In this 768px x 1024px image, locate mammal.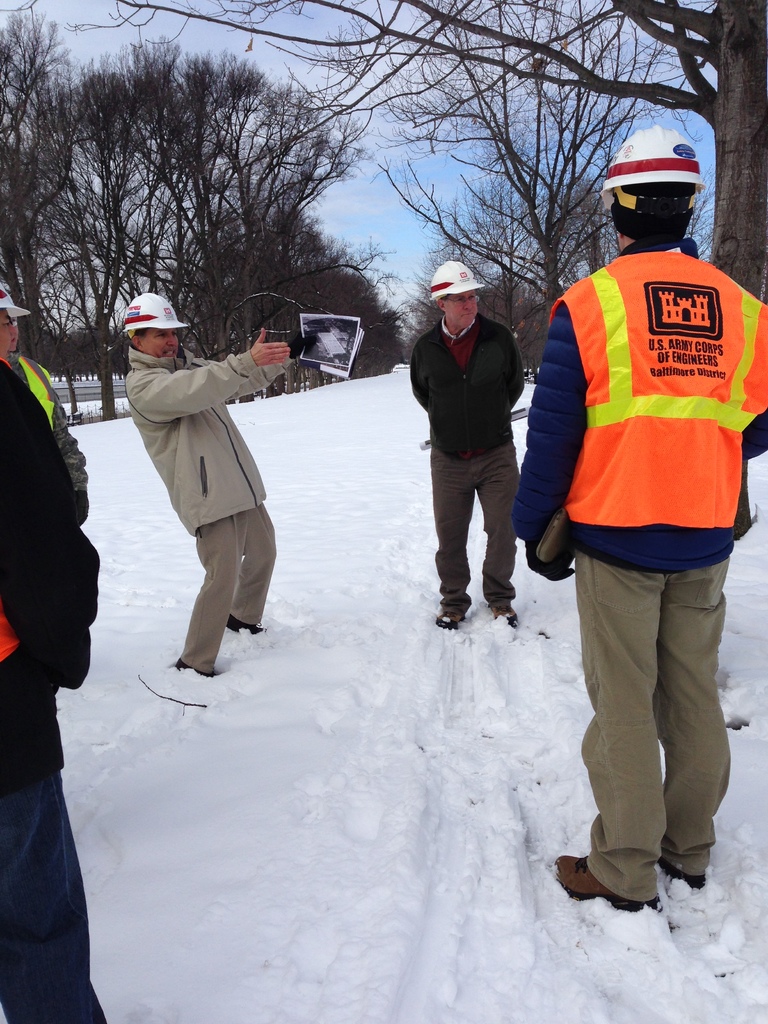
Bounding box: (522,124,765,913).
